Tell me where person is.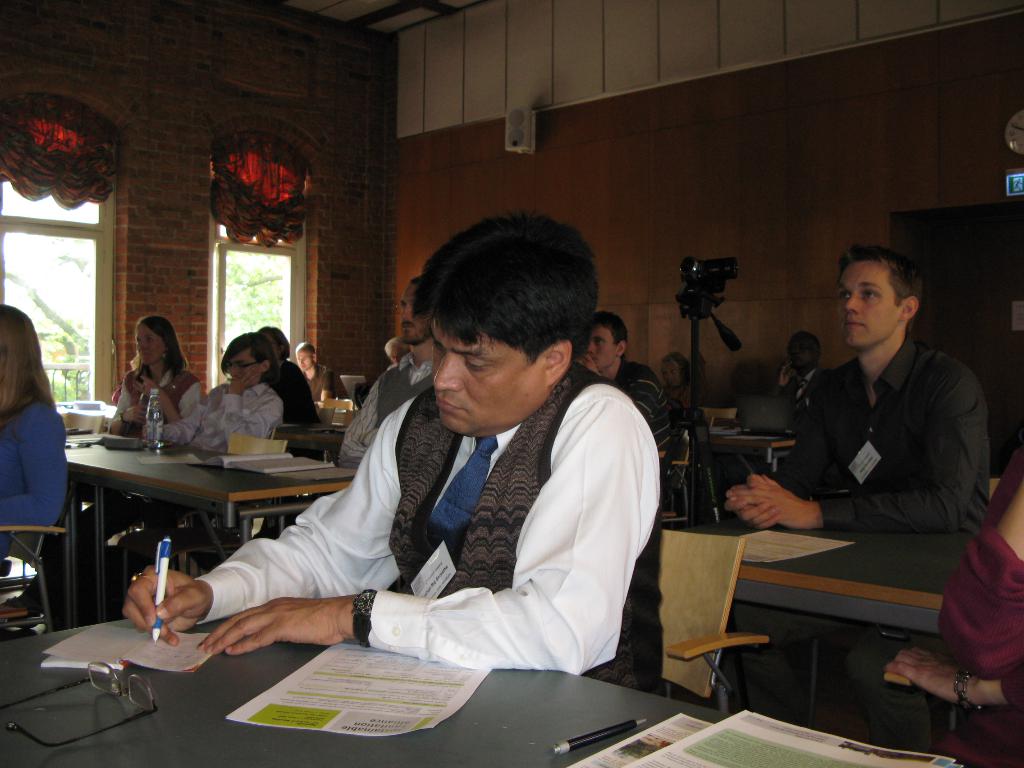
person is at (left=296, top=343, right=345, bottom=401).
